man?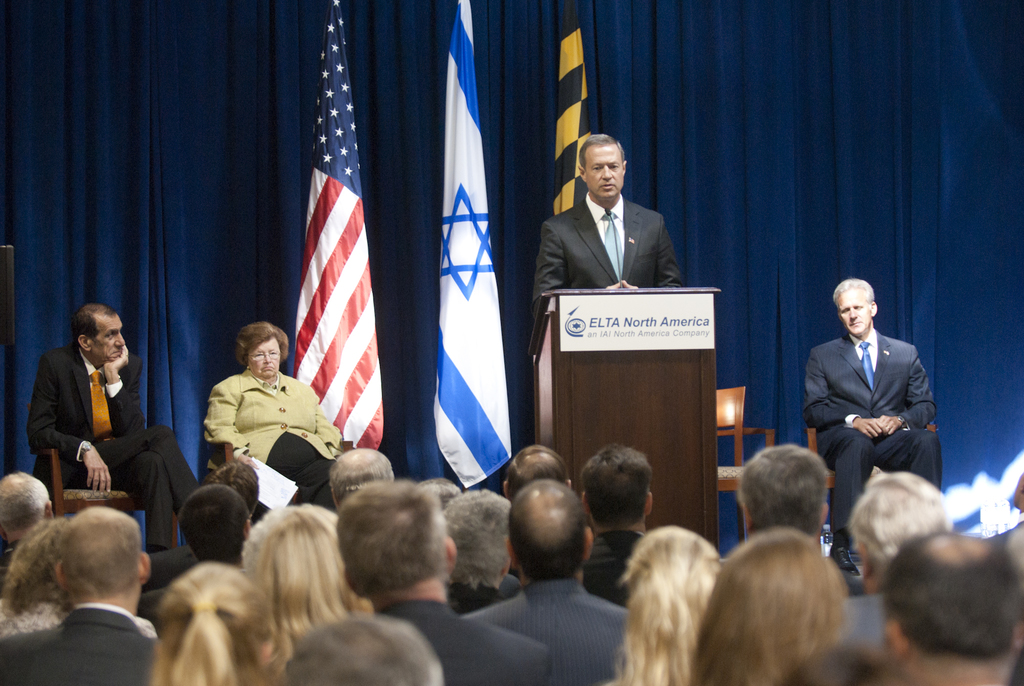
x1=804 y1=276 x2=955 y2=560
